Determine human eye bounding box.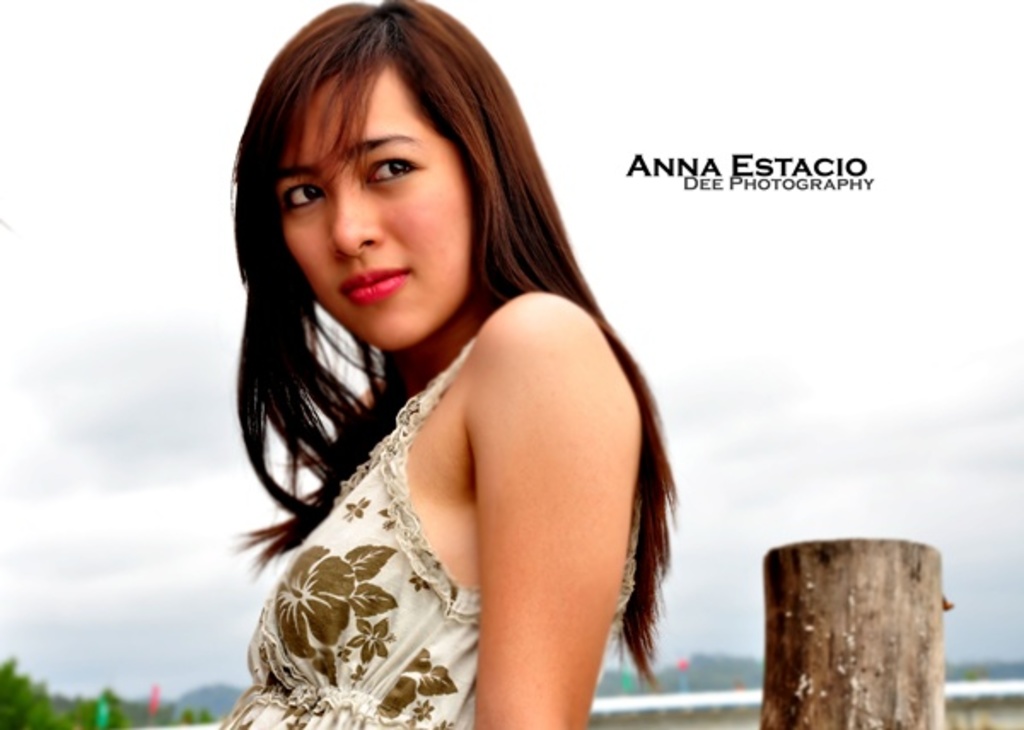
Determined: l=358, t=152, r=423, b=189.
